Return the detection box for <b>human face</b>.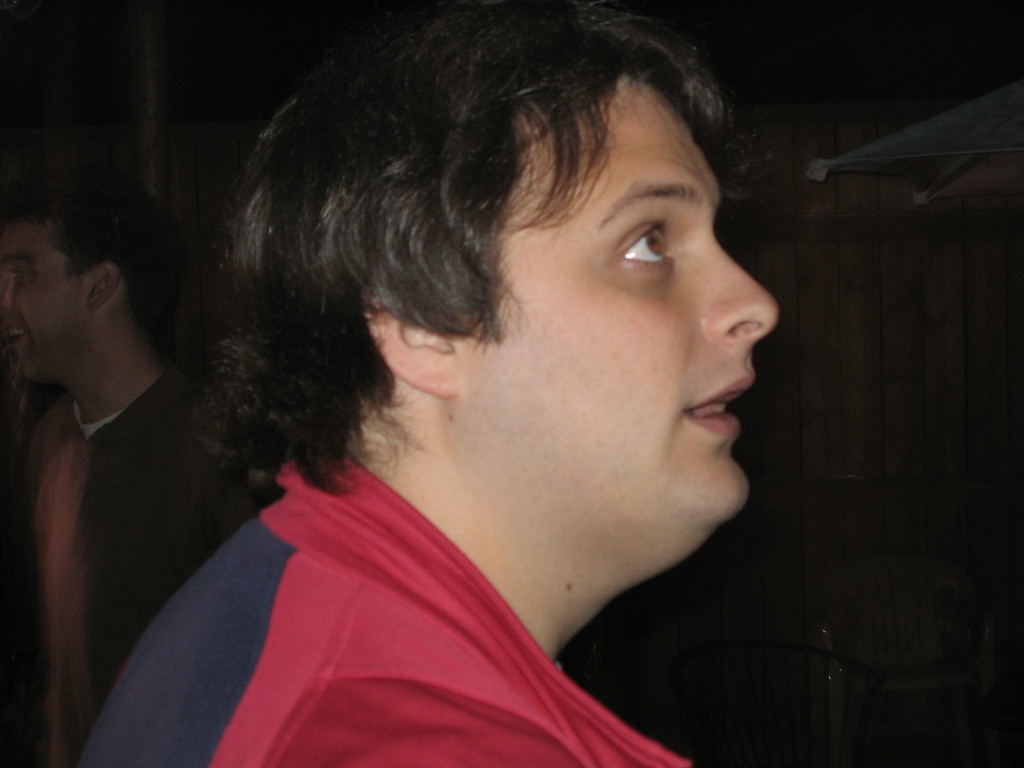
bbox(462, 72, 781, 532).
